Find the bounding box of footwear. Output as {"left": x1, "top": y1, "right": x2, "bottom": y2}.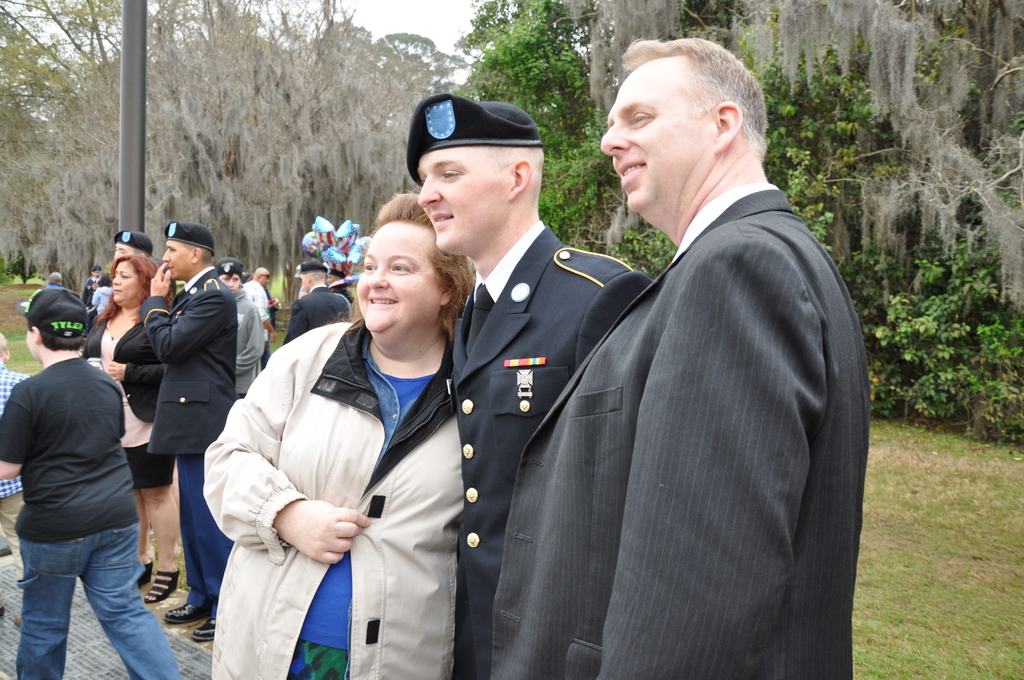
{"left": 192, "top": 619, "right": 216, "bottom": 642}.
